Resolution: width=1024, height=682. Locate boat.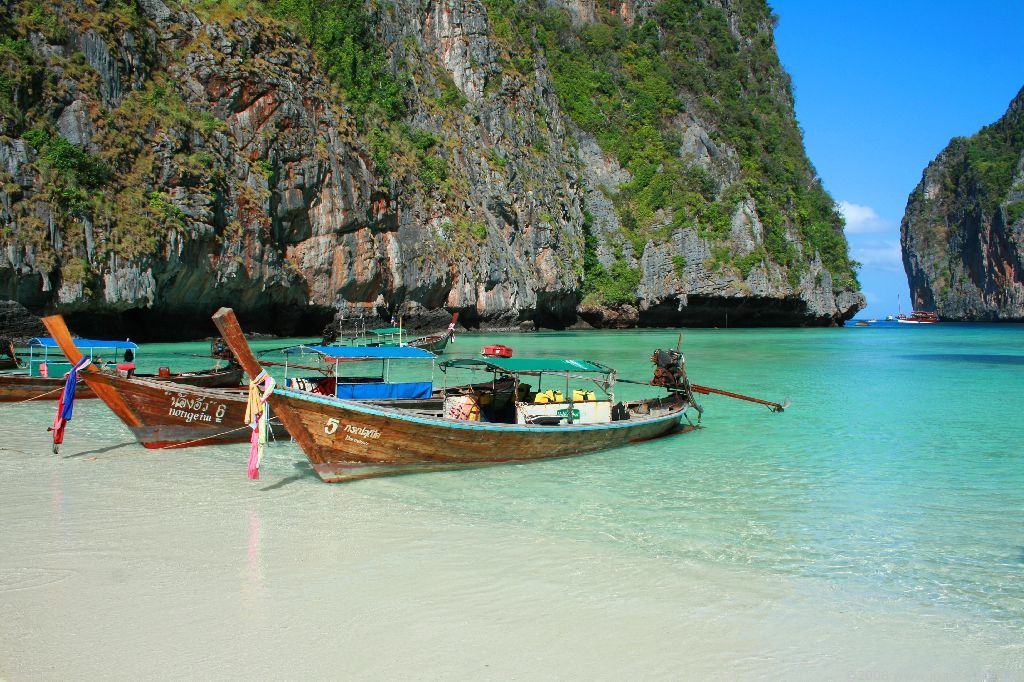
(38, 309, 440, 454).
